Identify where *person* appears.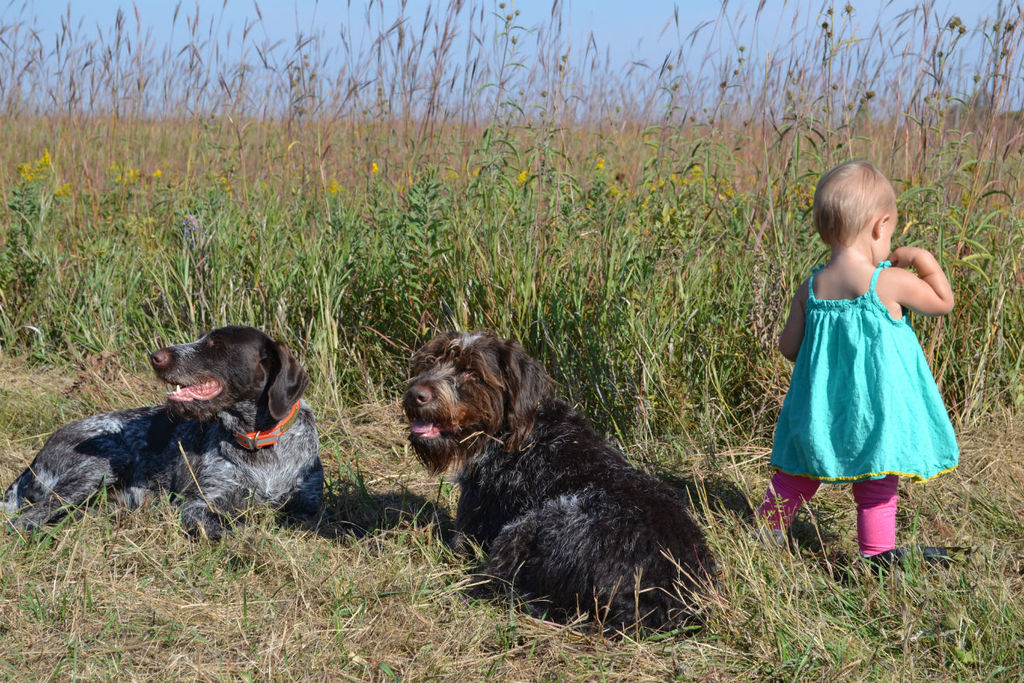
Appears at x1=742 y1=159 x2=955 y2=581.
